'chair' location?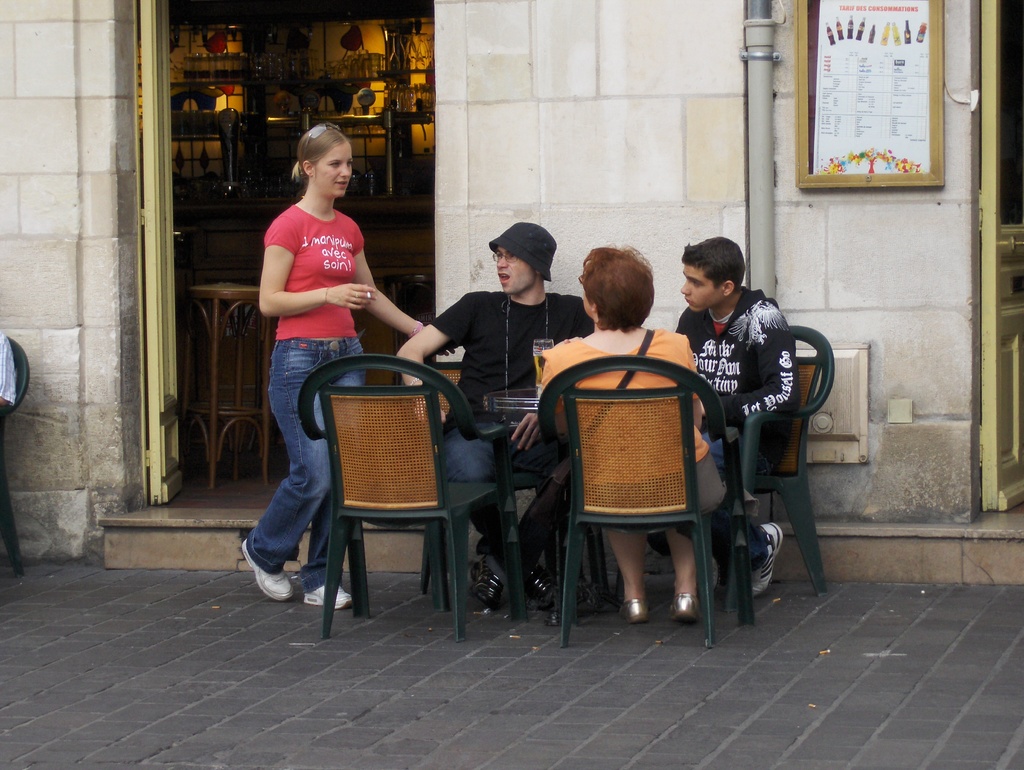
detection(539, 370, 722, 663)
